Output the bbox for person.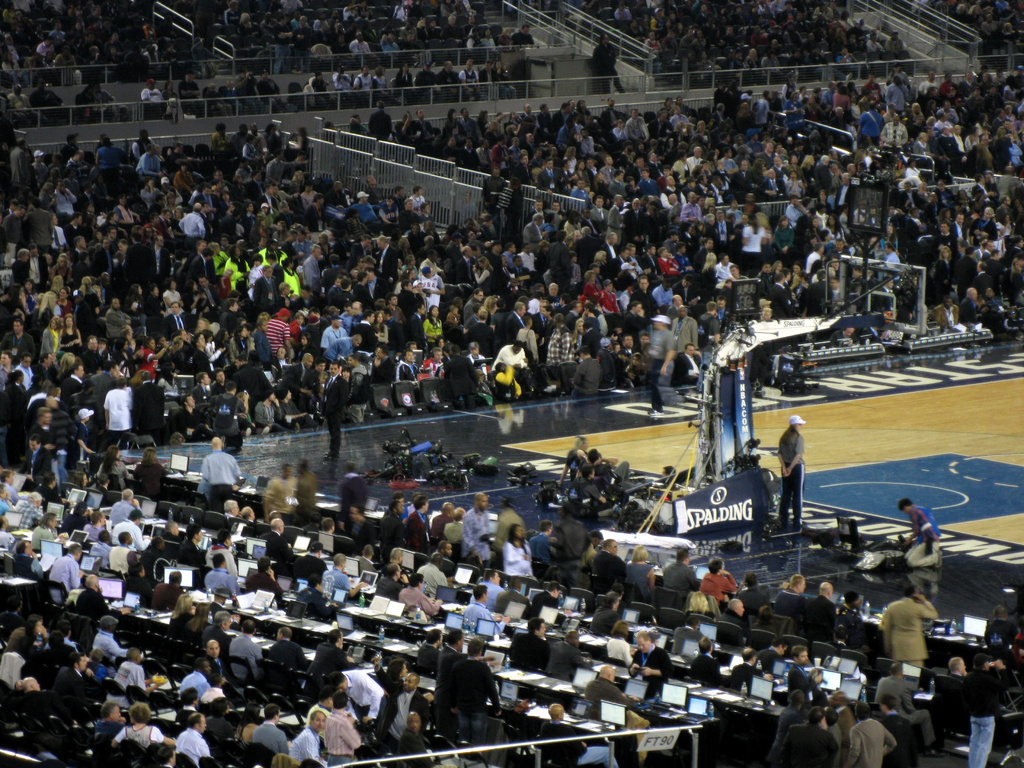
906/502/941/566.
